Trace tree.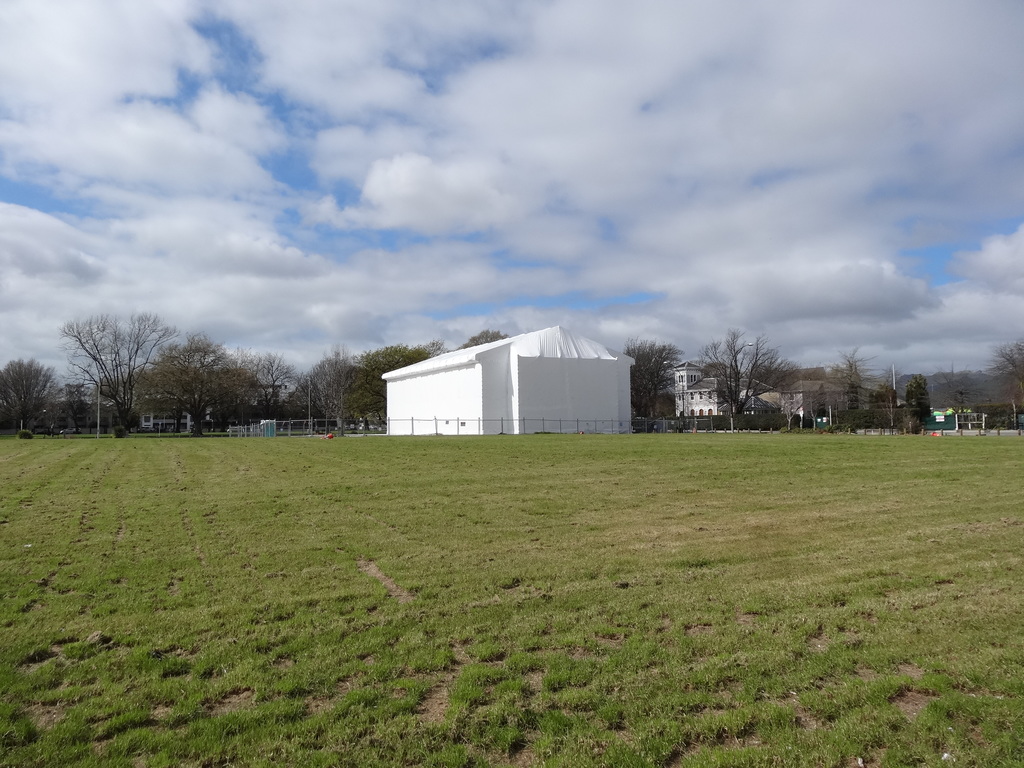
Traced to rect(622, 335, 687, 424).
